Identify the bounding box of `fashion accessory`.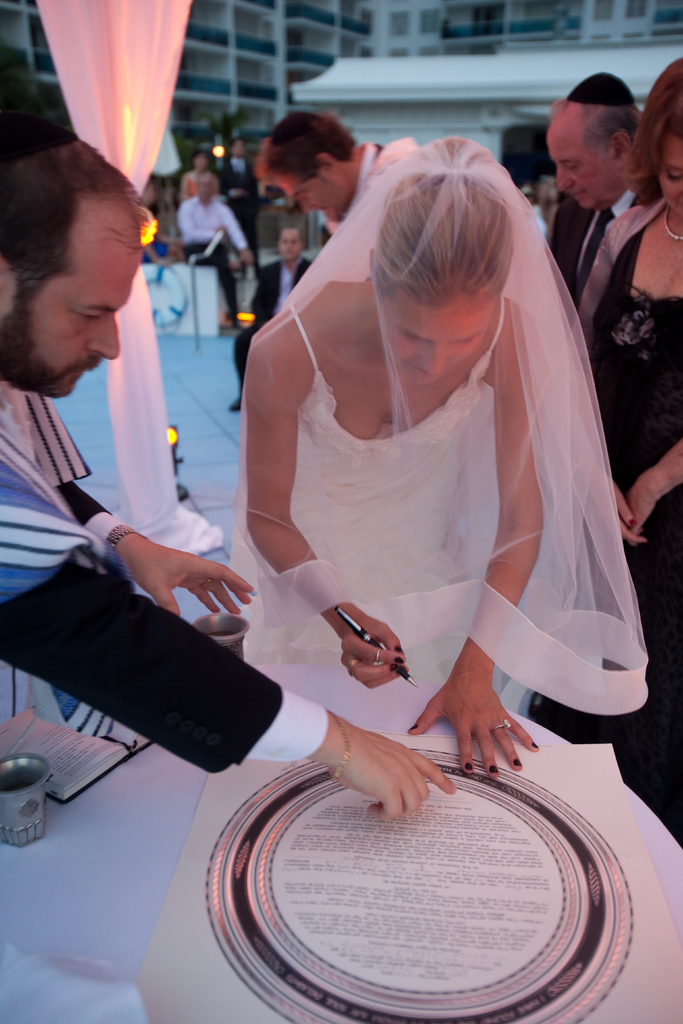
bbox=(491, 717, 513, 733).
